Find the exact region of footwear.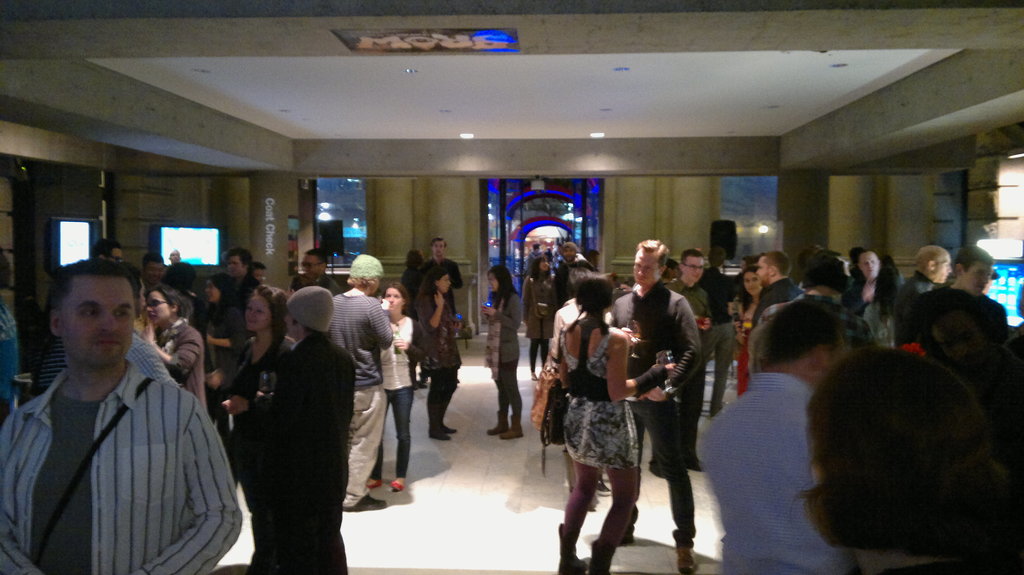
Exact region: (x1=504, y1=423, x2=522, y2=435).
